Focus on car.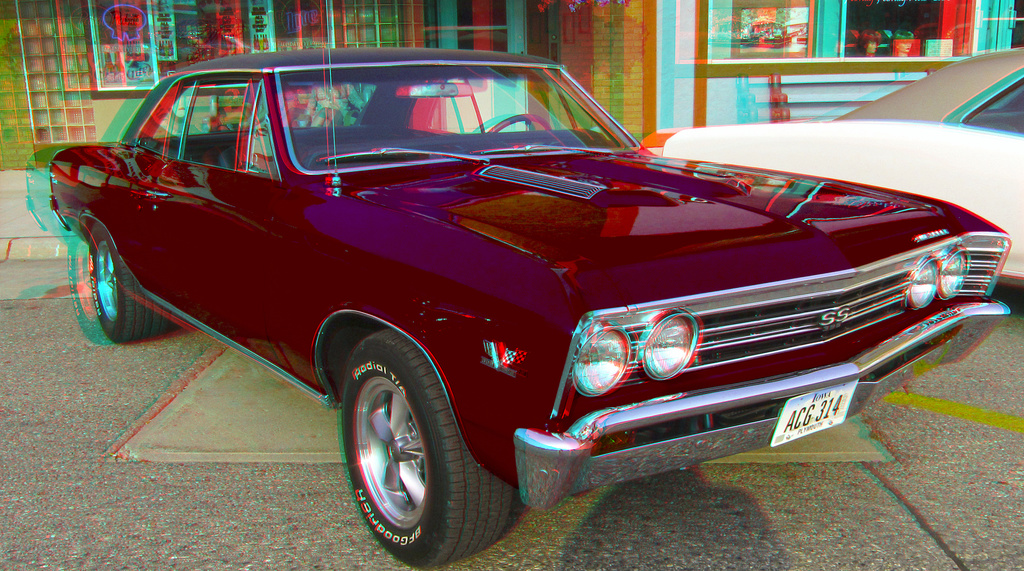
Focused at {"left": 48, "top": 48, "right": 1008, "bottom": 570}.
